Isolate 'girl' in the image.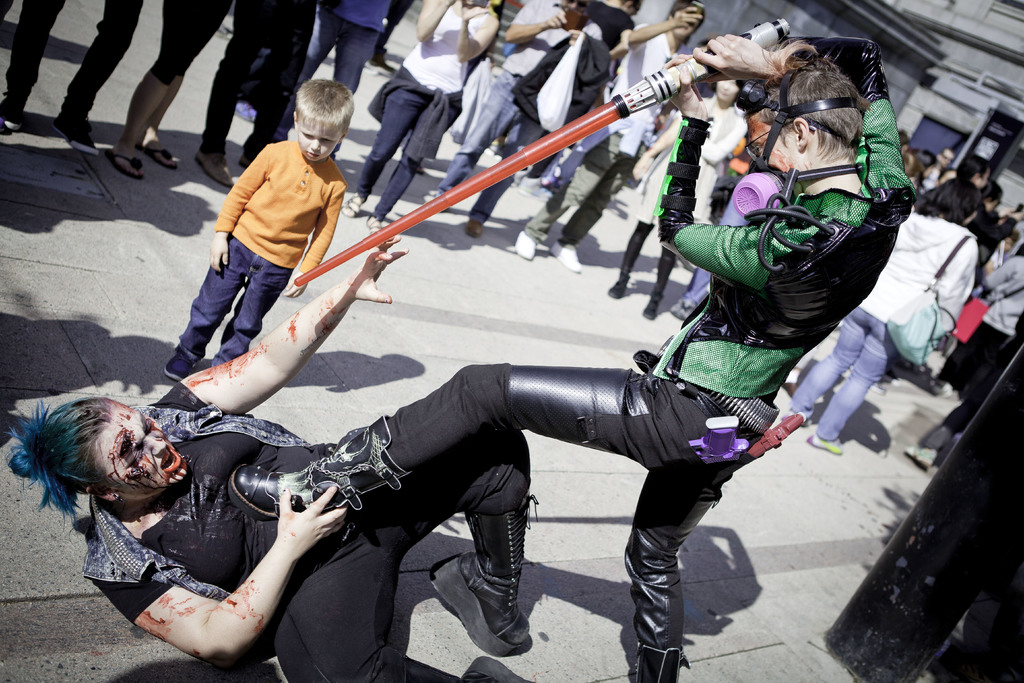
Isolated region: 6:236:536:682.
